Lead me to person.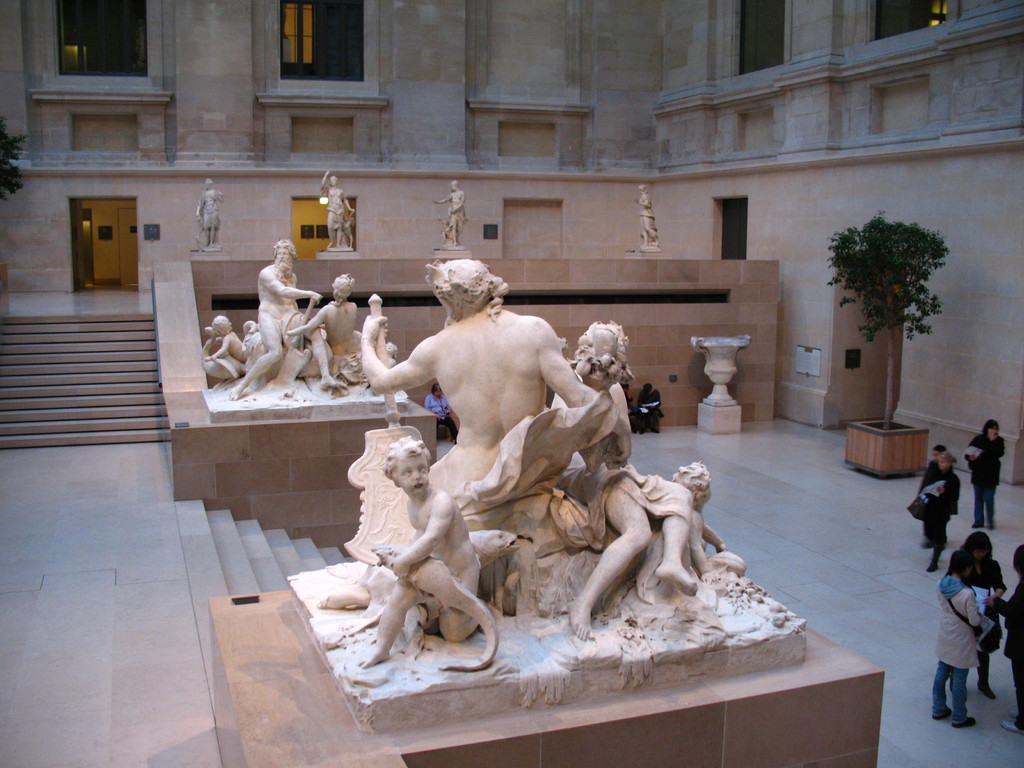
Lead to <bbox>924, 448, 948, 516</bbox>.
